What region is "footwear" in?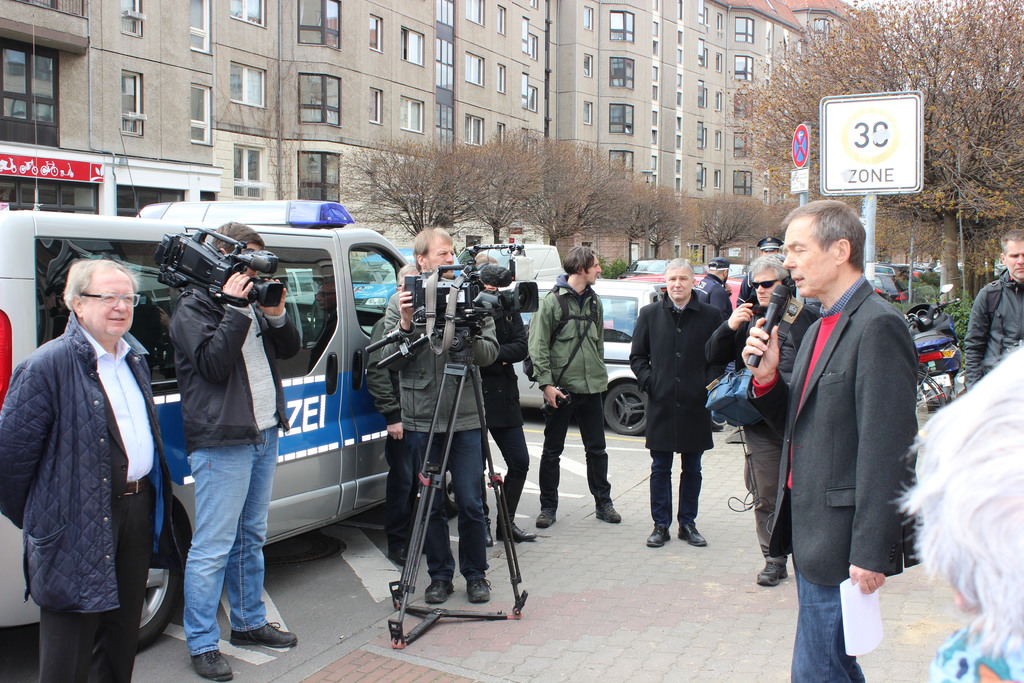
Rect(712, 419, 724, 431).
